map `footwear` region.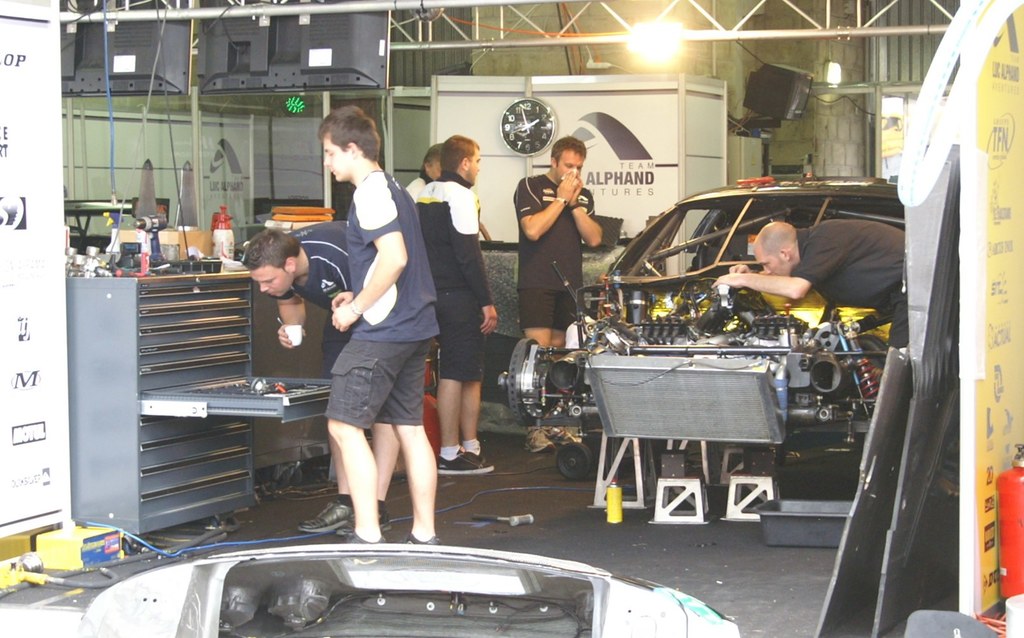
Mapped to [left=301, top=498, right=351, bottom=534].
